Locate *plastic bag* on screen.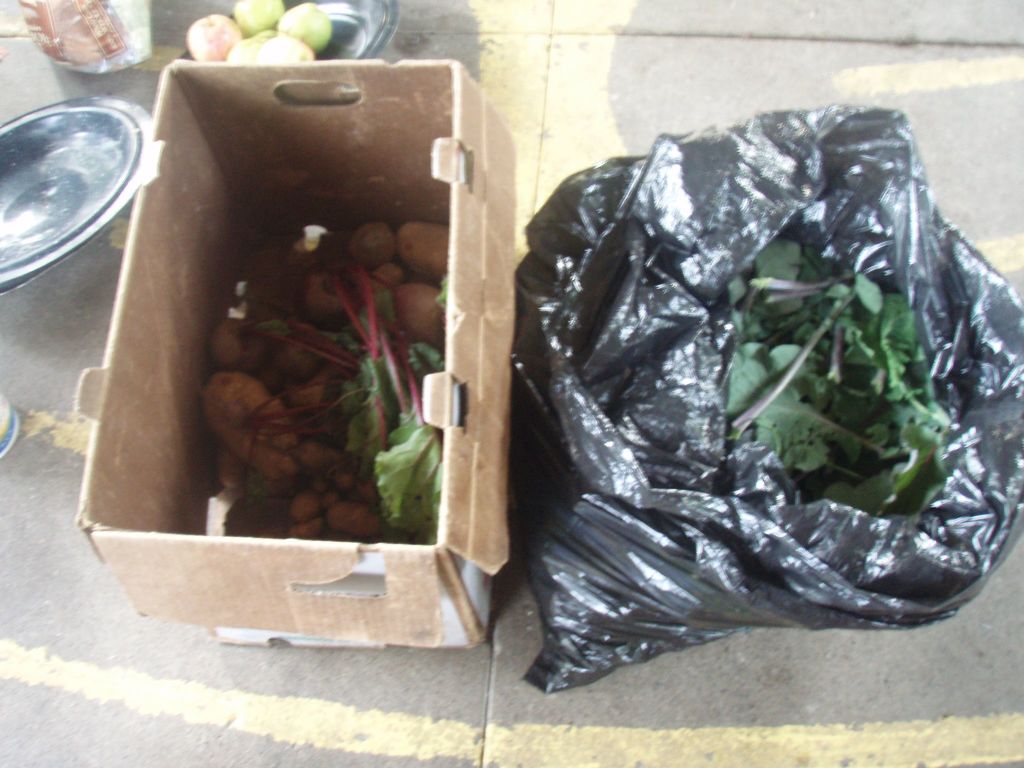
On screen at x1=511, y1=98, x2=1023, y2=694.
